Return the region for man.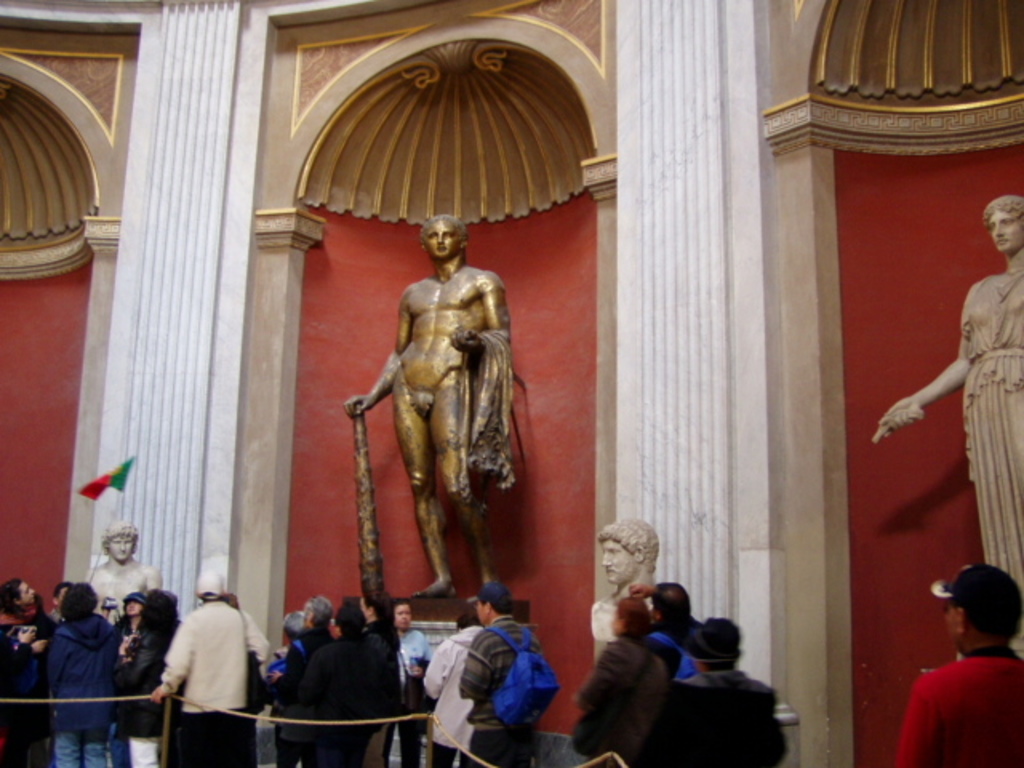
bbox=[288, 600, 389, 766].
